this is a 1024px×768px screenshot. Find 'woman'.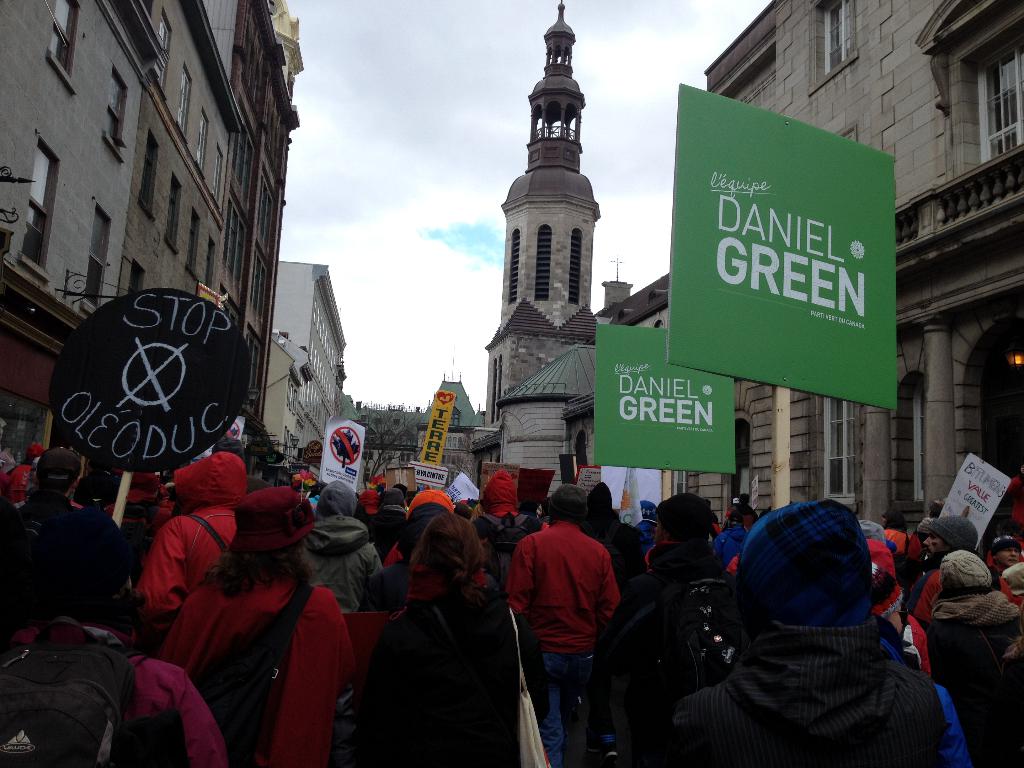
Bounding box: 654,511,966,767.
